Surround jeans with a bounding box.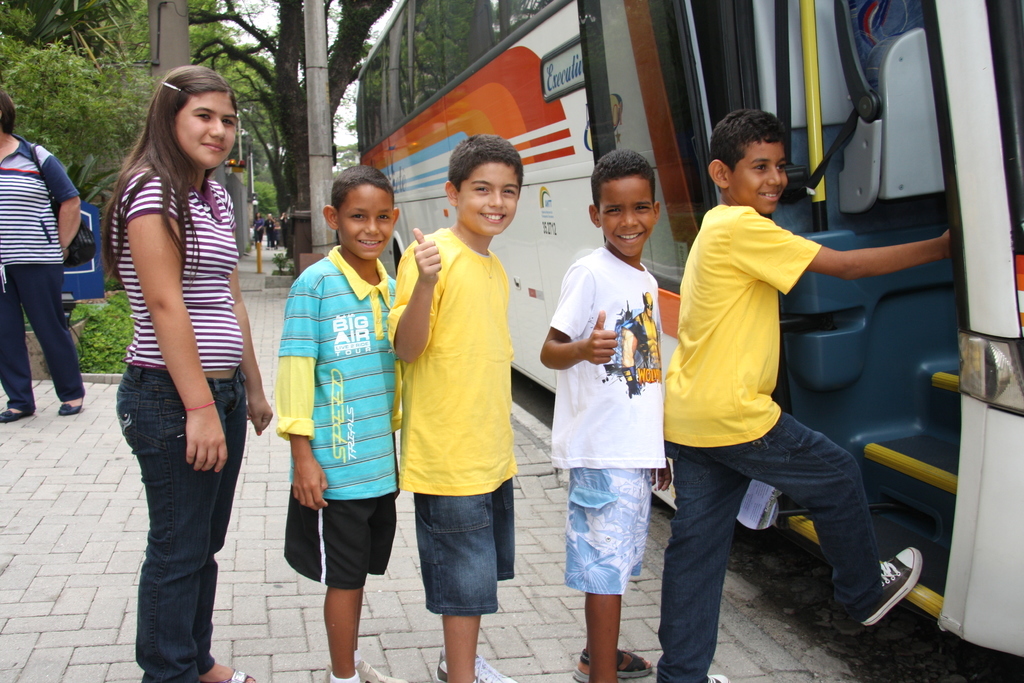
left=414, top=476, right=525, bottom=615.
